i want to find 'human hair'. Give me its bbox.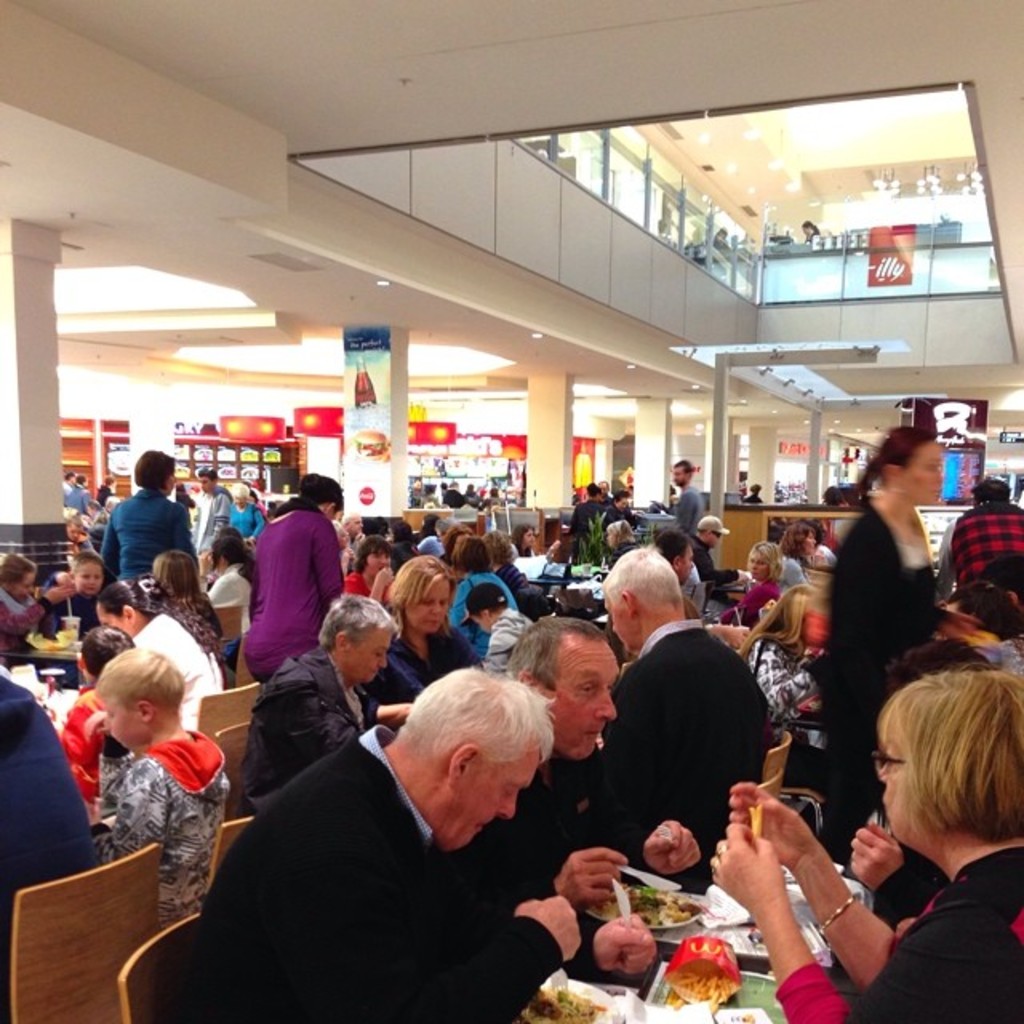
Rect(93, 570, 224, 664).
